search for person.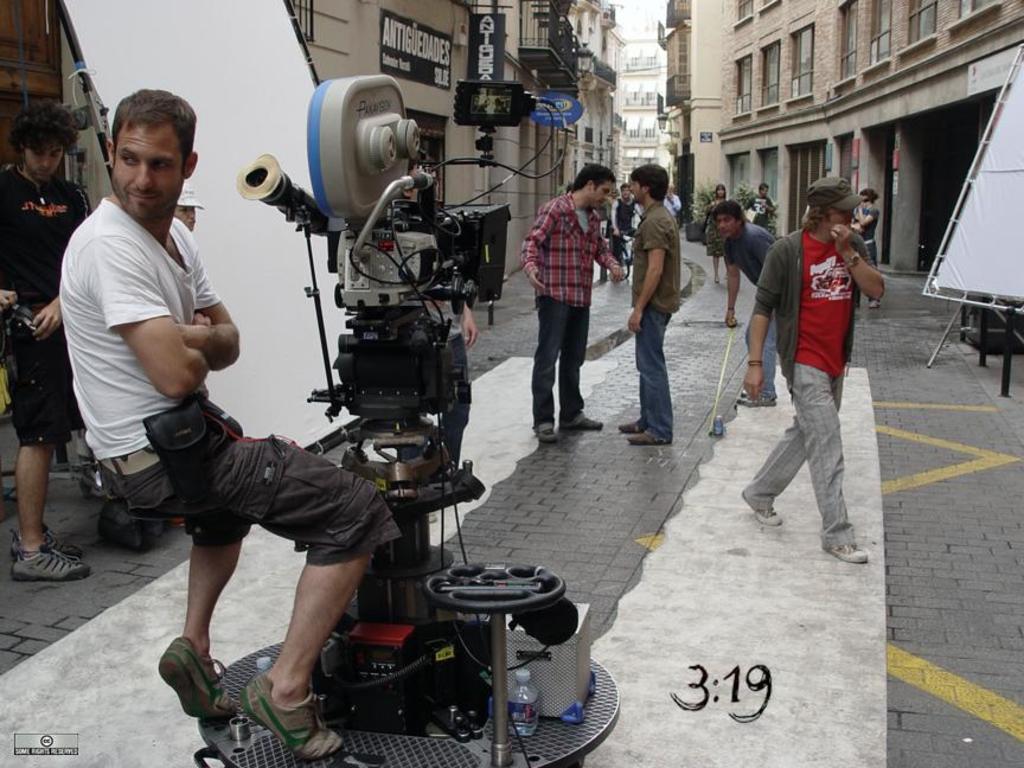
Found at Rect(713, 201, 780, 410).
